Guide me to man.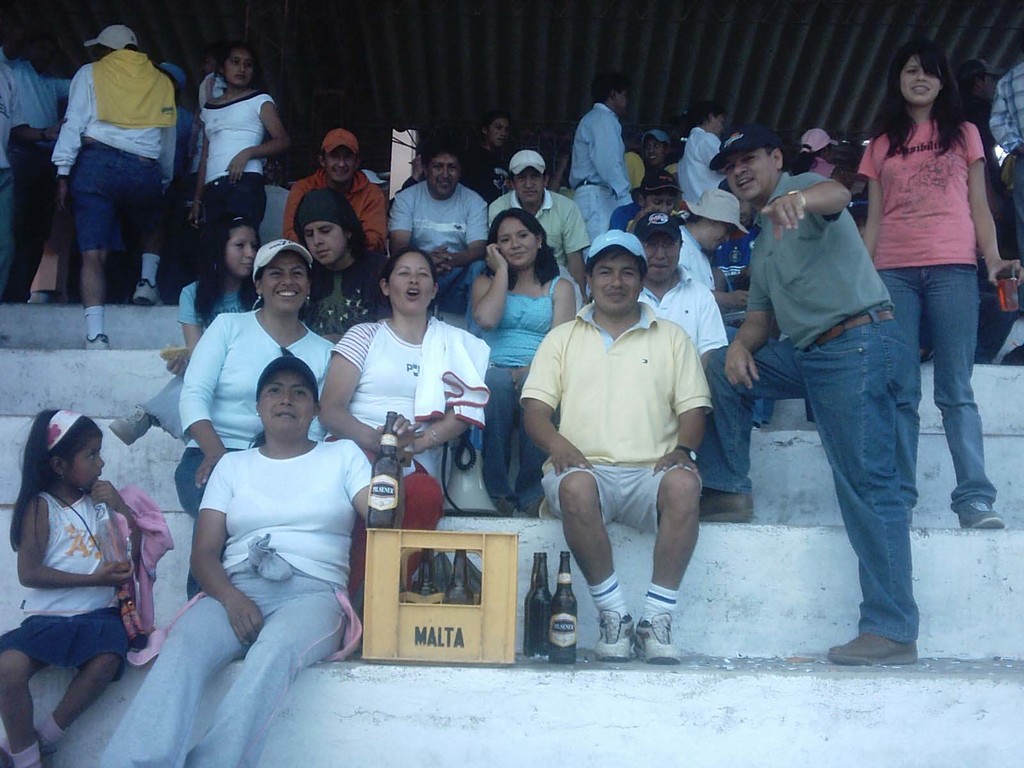
Guidance: region(675, 101, 733, 203).
